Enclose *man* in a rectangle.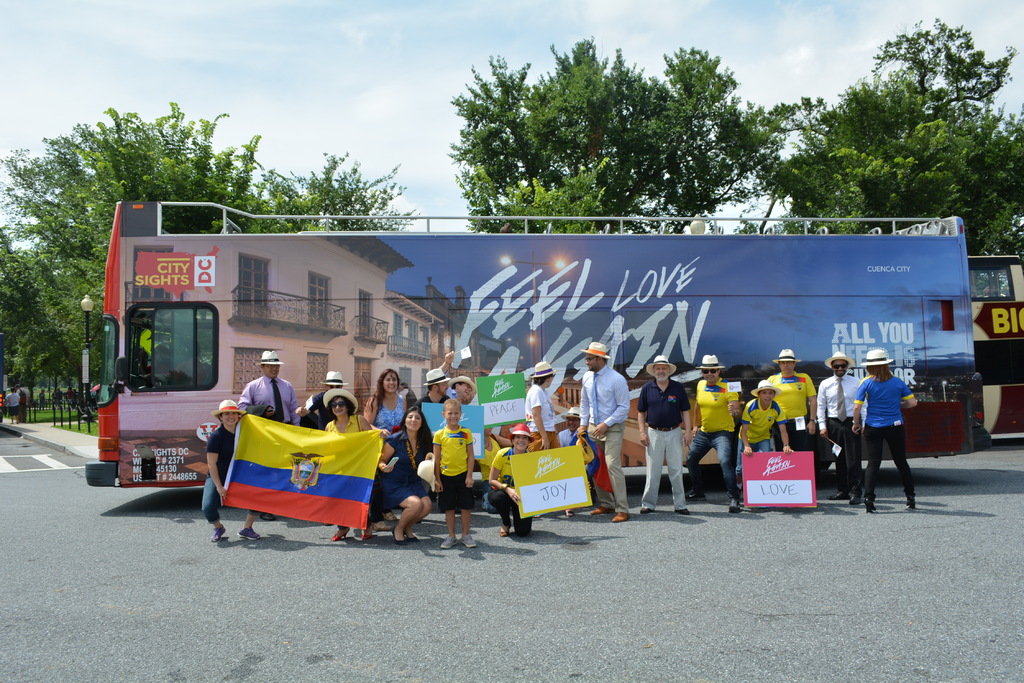
bbox(817, 348, 868, 510).
